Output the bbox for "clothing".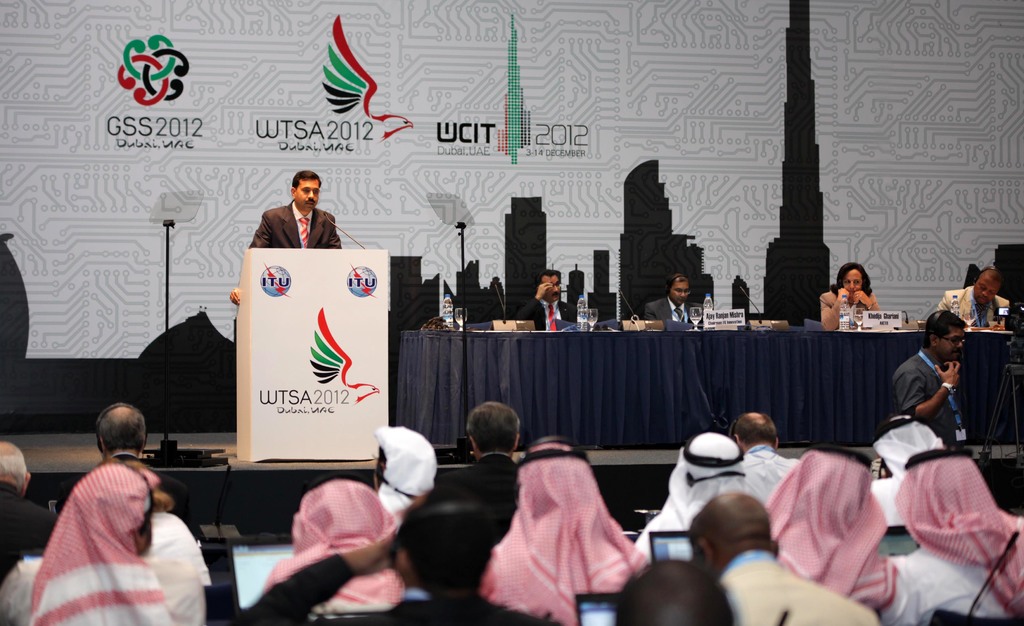
[x1=283, y1=414, x2=1023, y2=612].
